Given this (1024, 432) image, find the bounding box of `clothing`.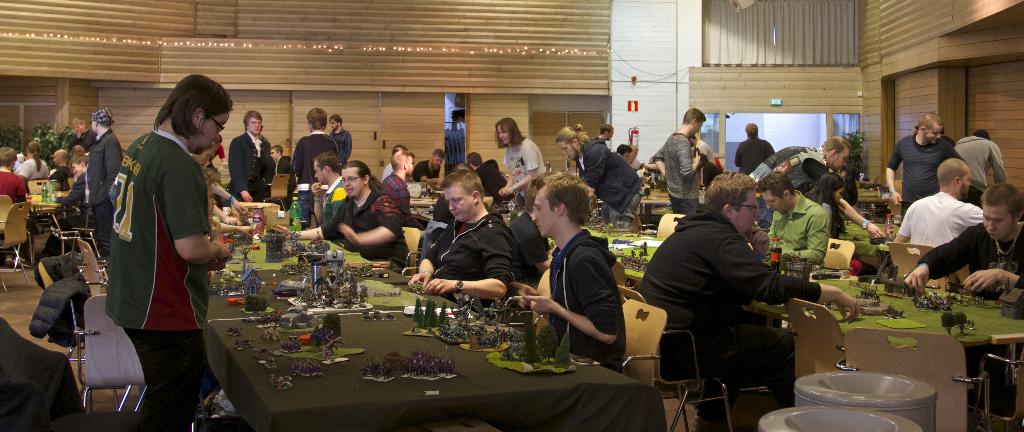
572 128 644 231.
